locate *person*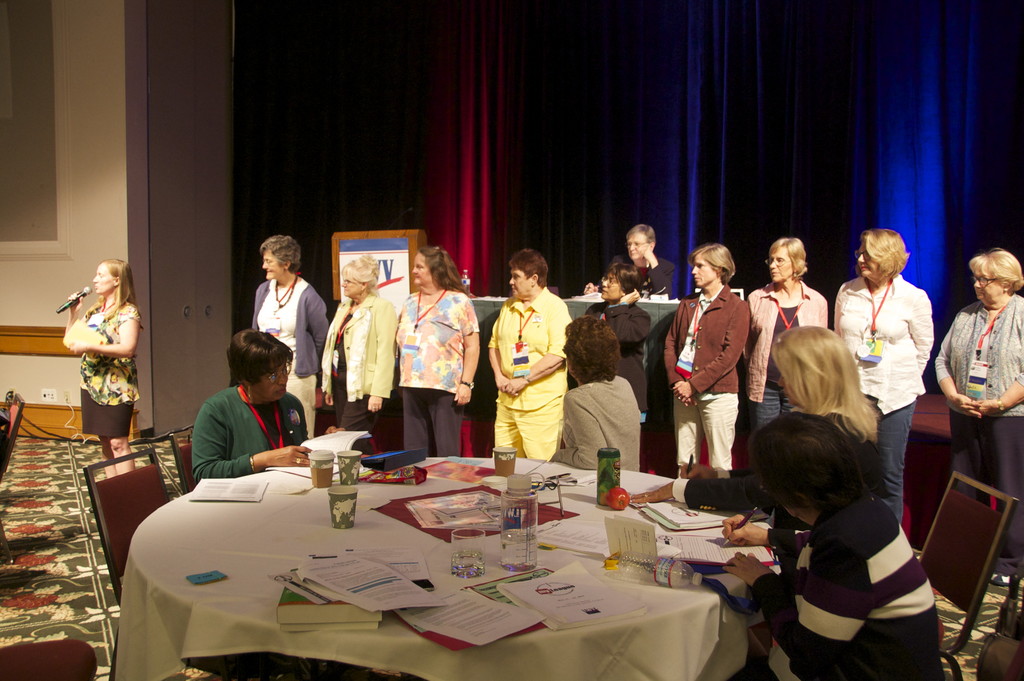
box=[397, 246, 477, 475]
